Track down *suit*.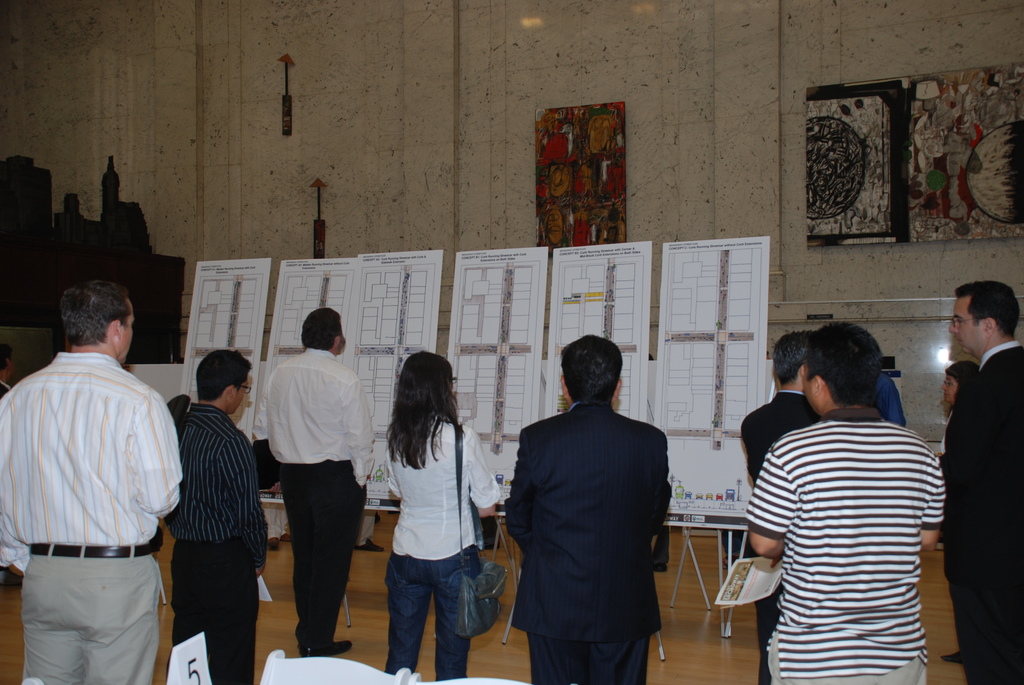
Tracked to select_region(739, 392, 828, 684).
